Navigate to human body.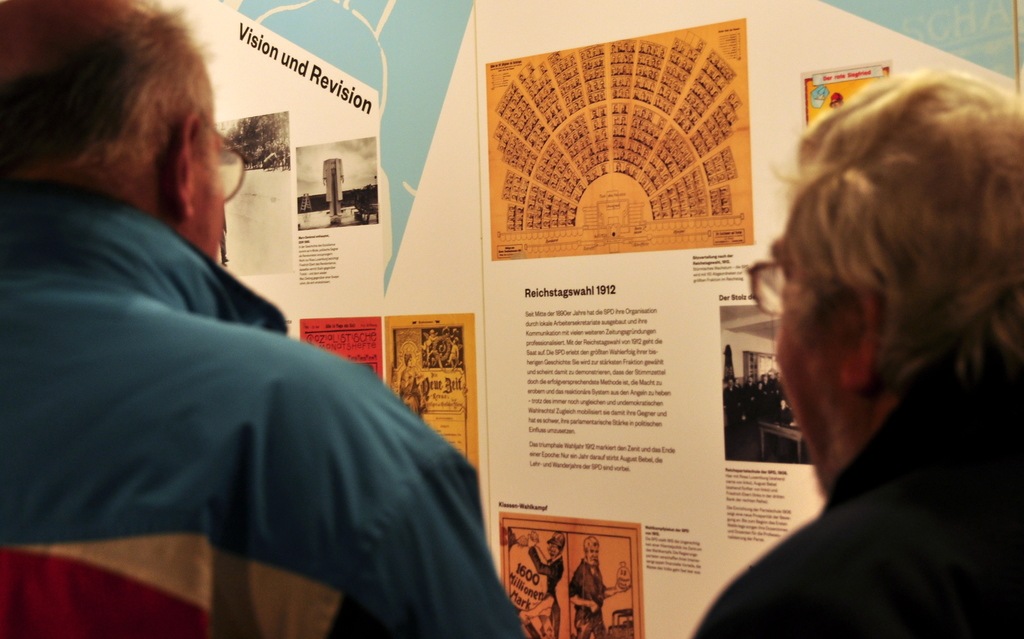
Navigation target: 526 530 576 638.
